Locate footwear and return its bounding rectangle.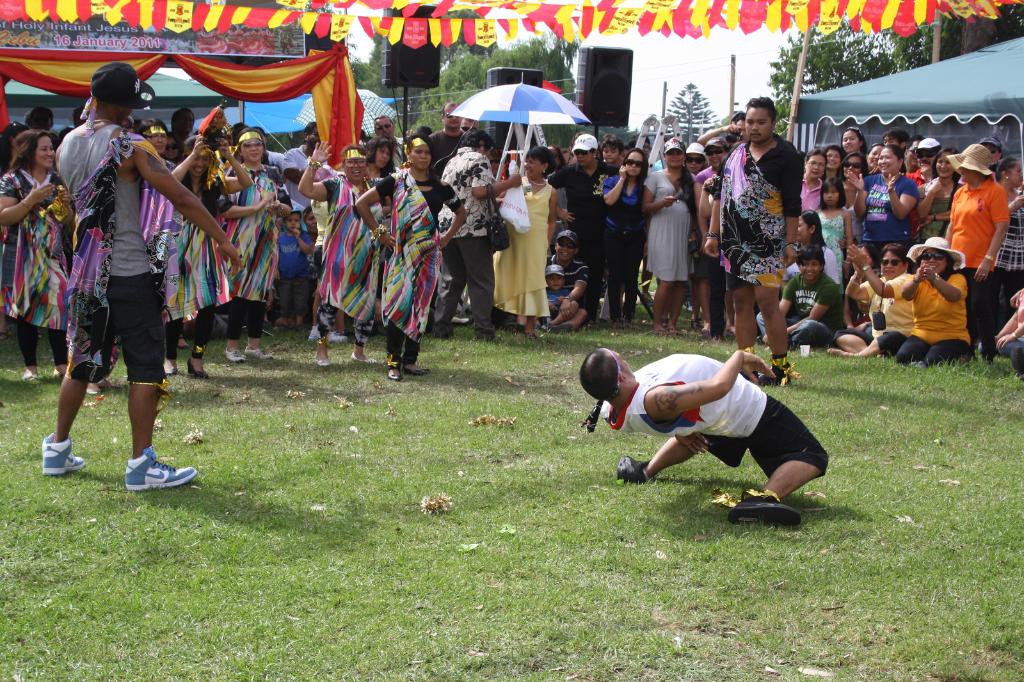
box=[125, 450, 196, 492].
